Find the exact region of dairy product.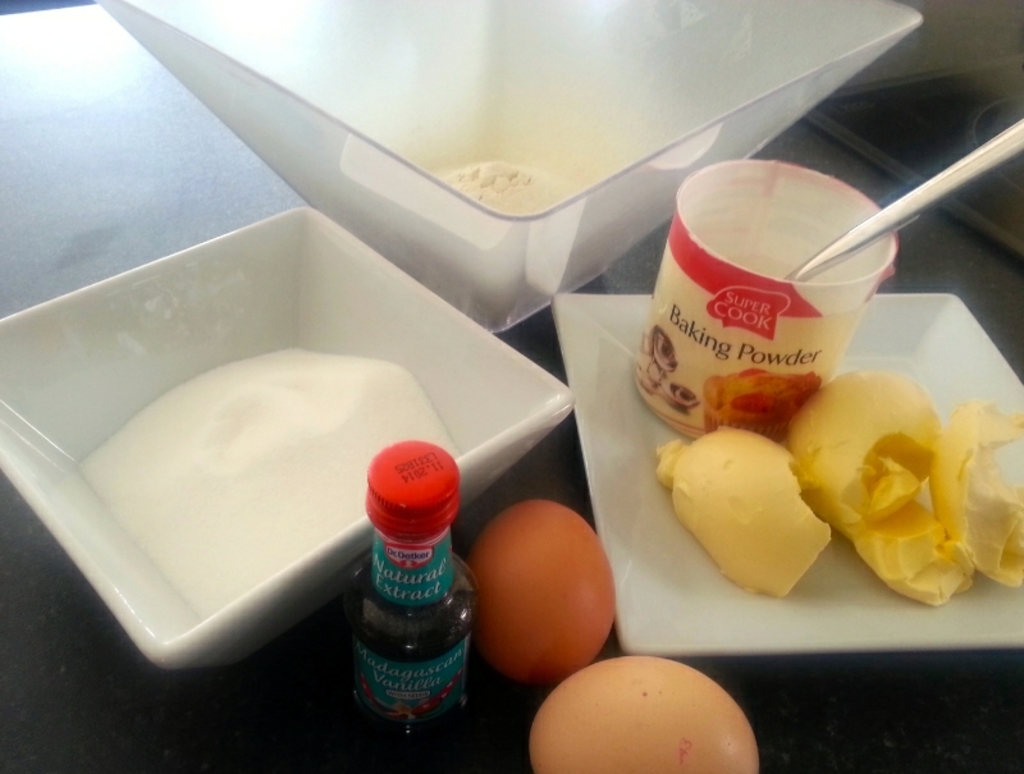
Exact region: <bbox>682, 413, 837, 581</bbox>.
